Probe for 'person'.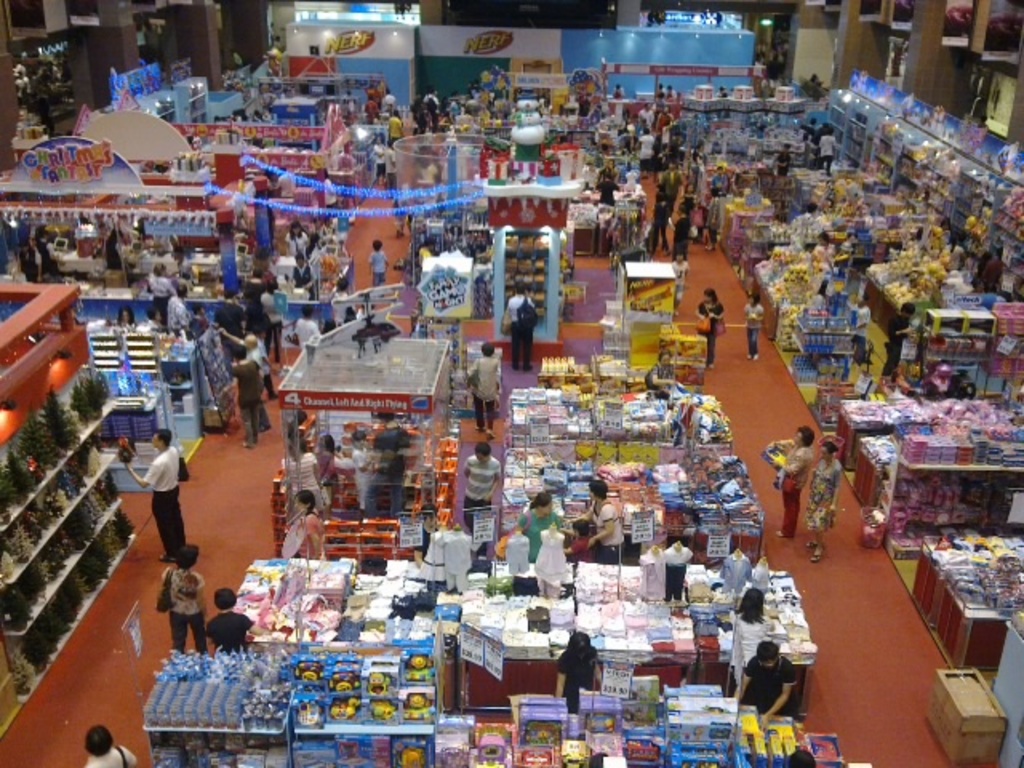
Probe result: l=318, t=434, r=334, b=506.
